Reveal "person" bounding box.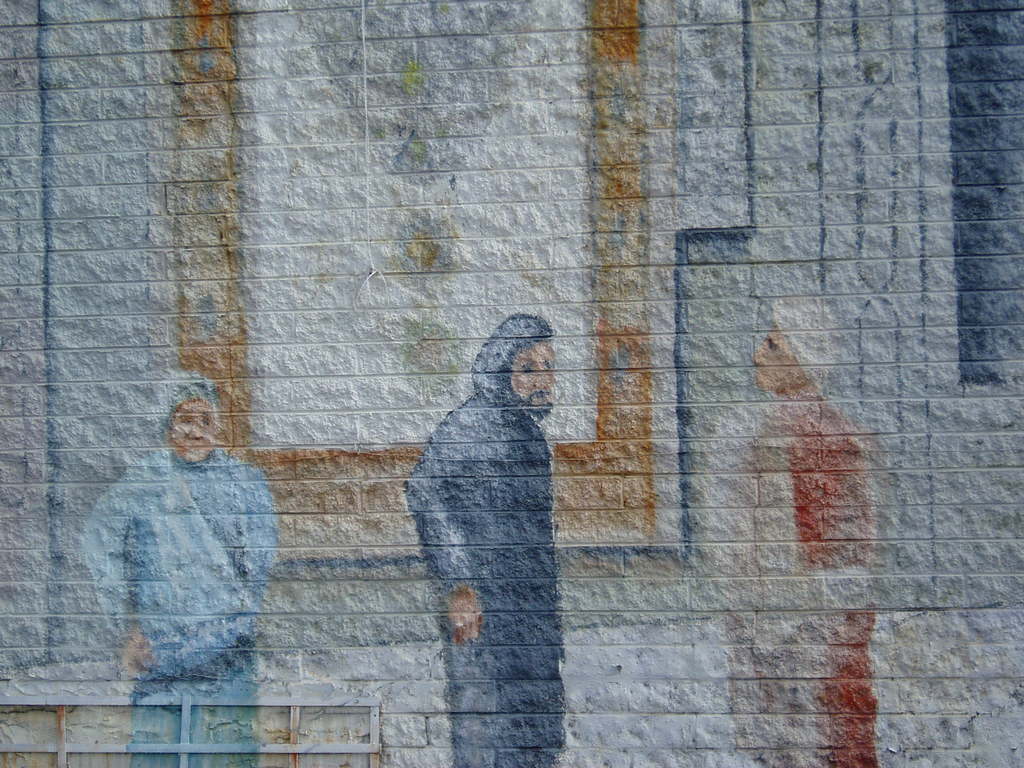
Revealed: rect(86, 379, 289, 767).
